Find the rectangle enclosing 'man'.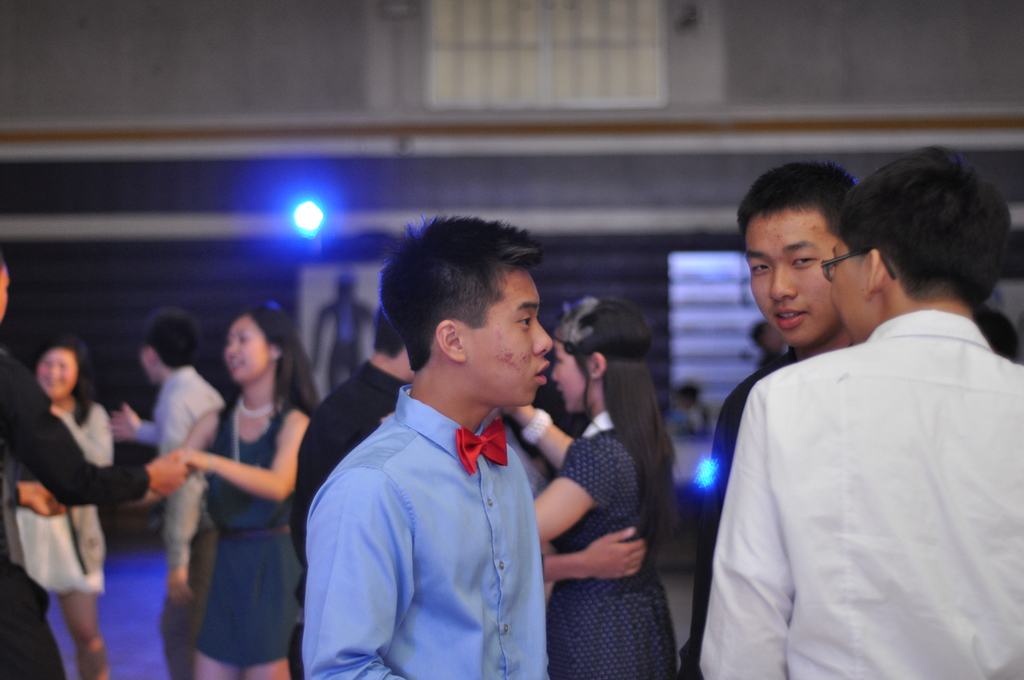
302:255:427:537.
